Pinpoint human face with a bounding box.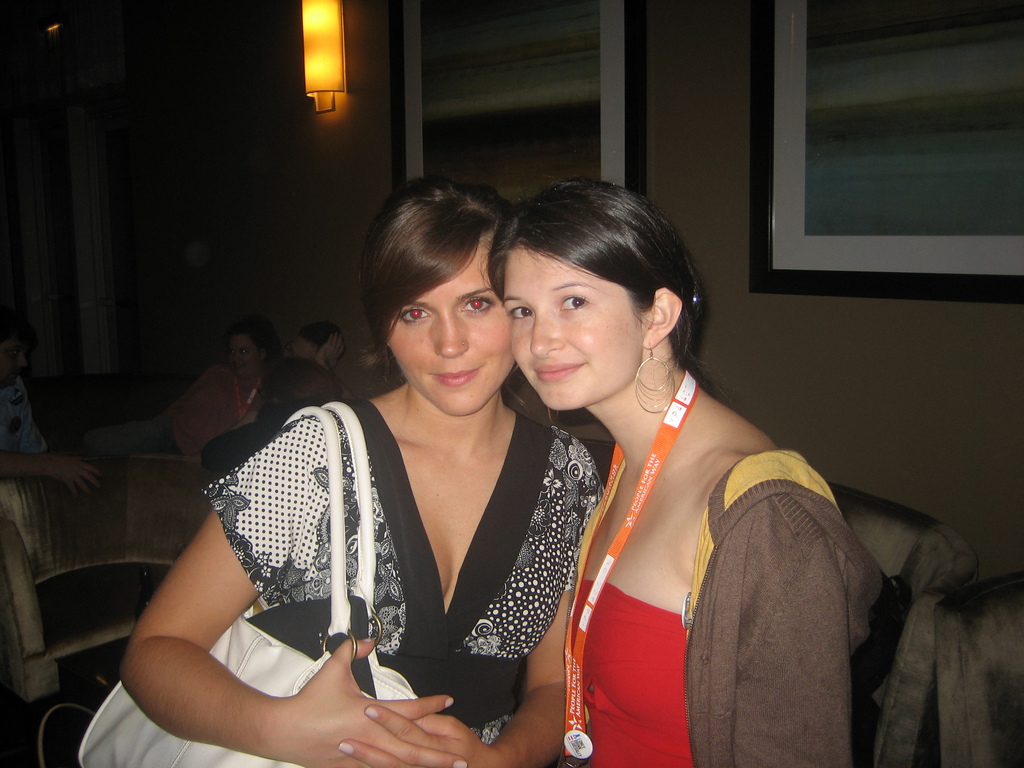
386, 239, 516, 419.
